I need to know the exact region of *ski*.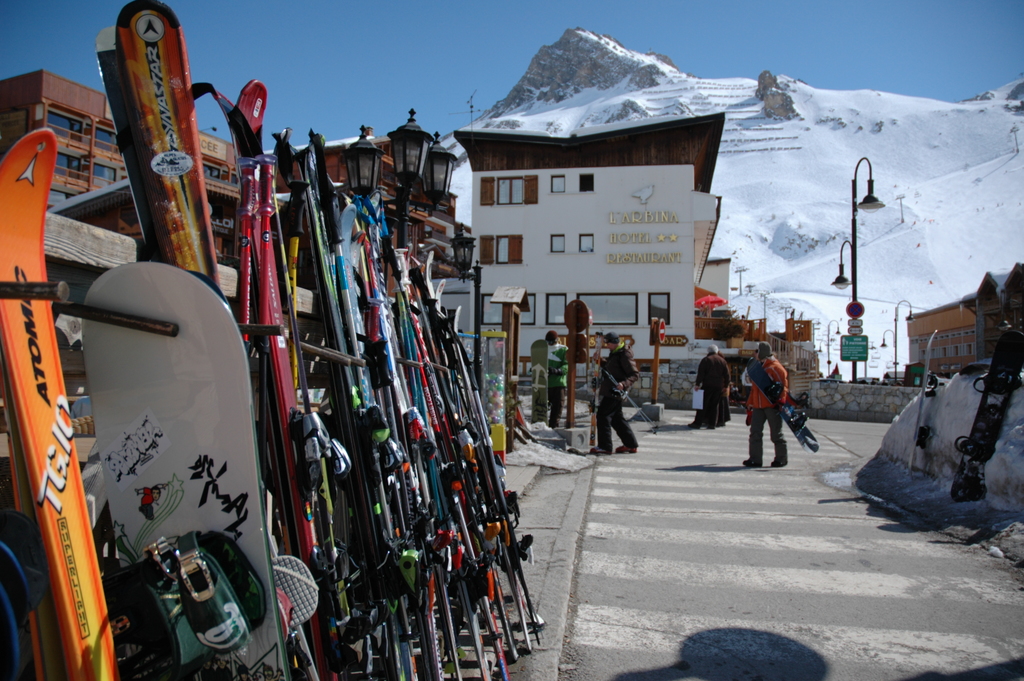
Region: 0, 114, 150, 680.
